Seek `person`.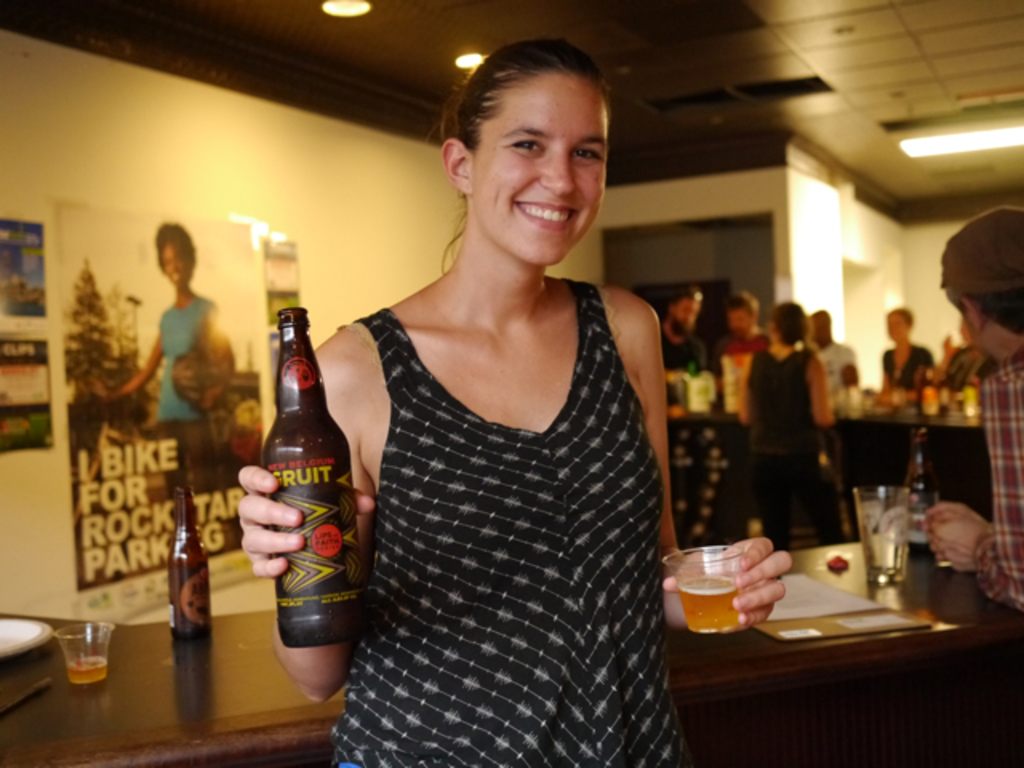
[101, 218, 226, 427].
